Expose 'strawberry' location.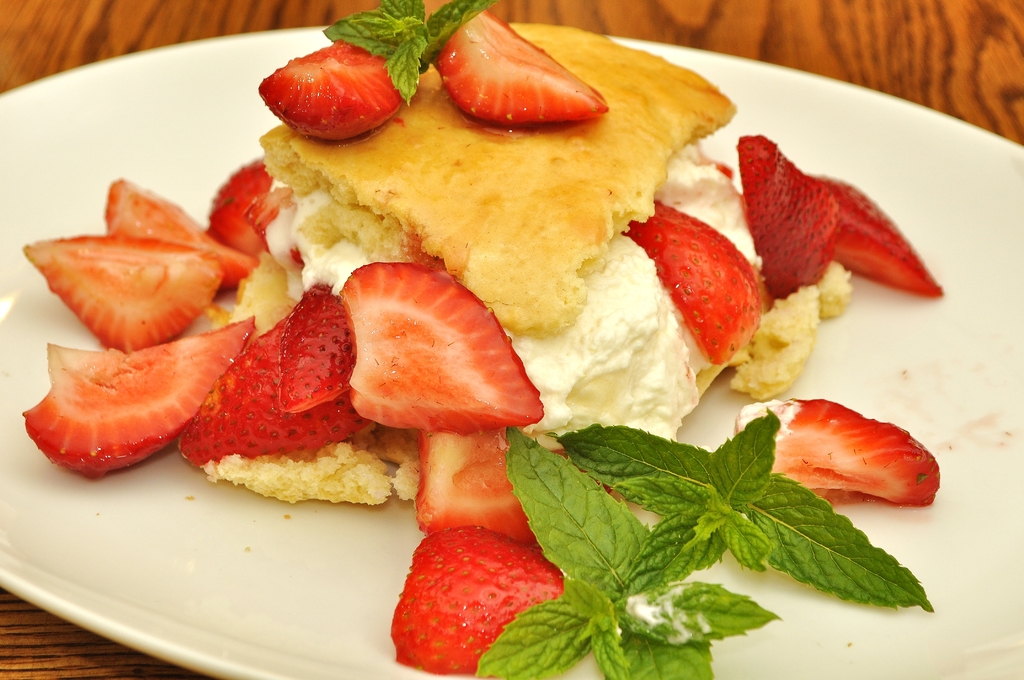
Exposed at {"x1": 334, "y1": 257, "x2": 541, "y2": 442}.
